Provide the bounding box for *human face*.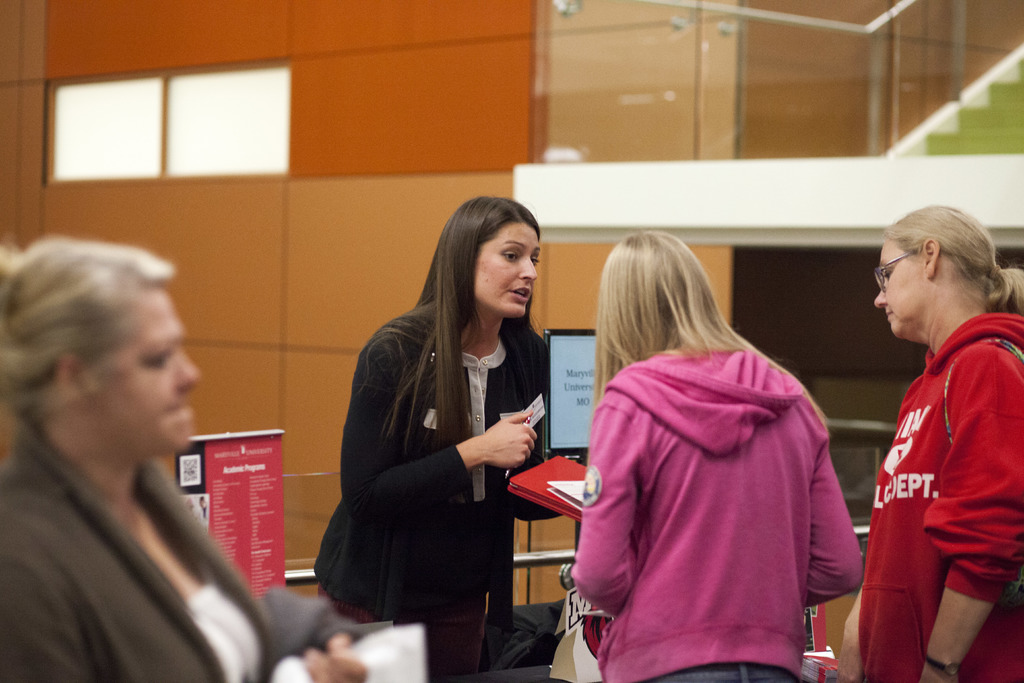
(x1=97, y1=286, x2=204, y2=461).
